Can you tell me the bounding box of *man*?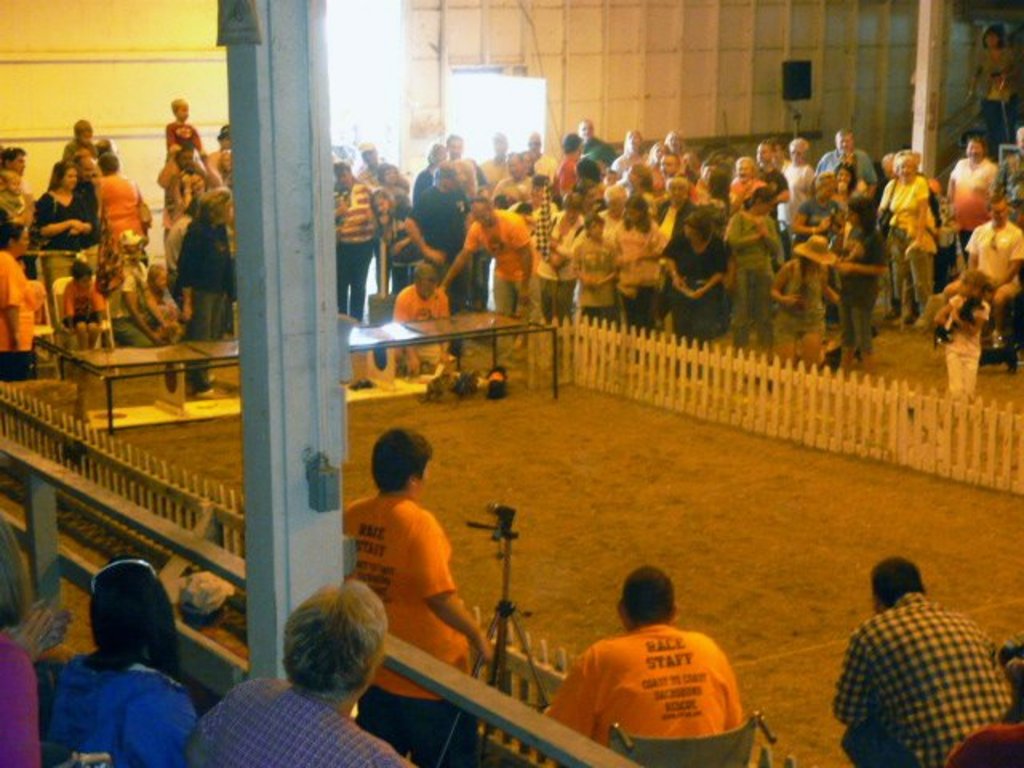
bbox(0, 144, 26, 176).
